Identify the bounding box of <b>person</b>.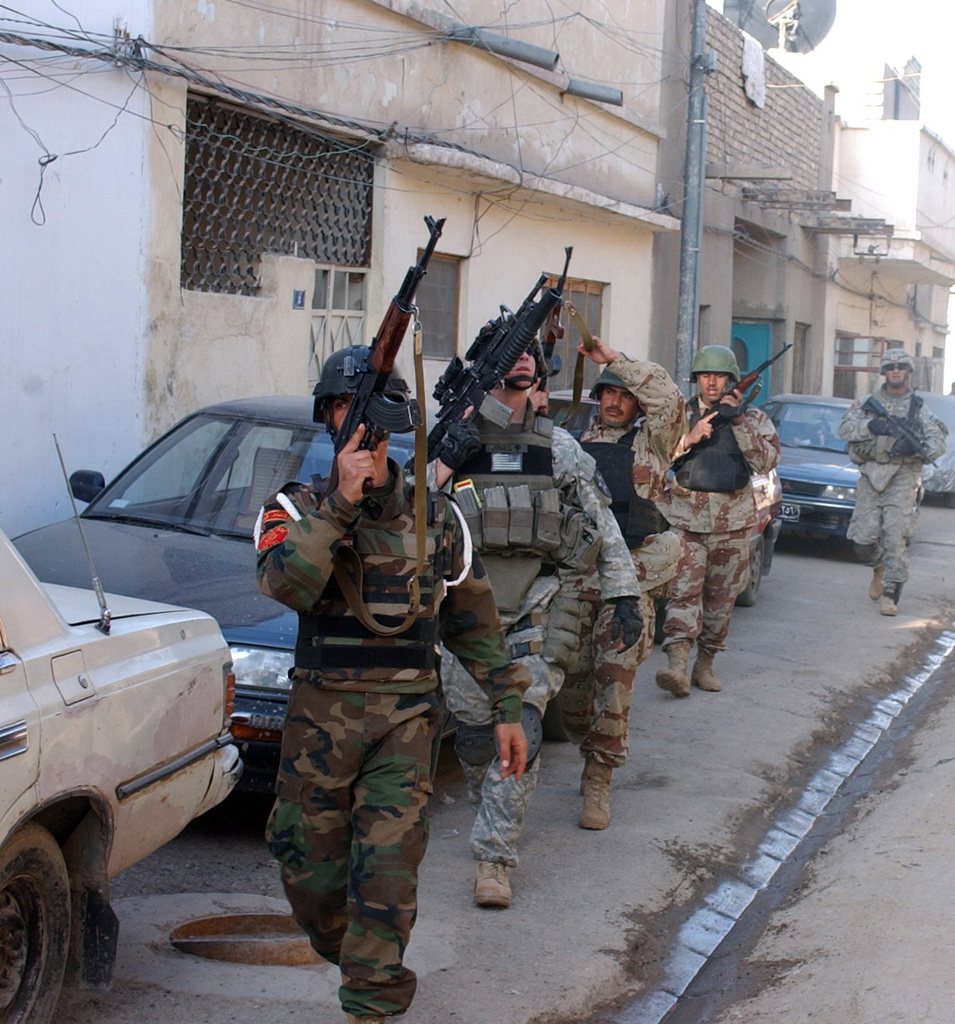
bbox(845, 348, 942, 610).
